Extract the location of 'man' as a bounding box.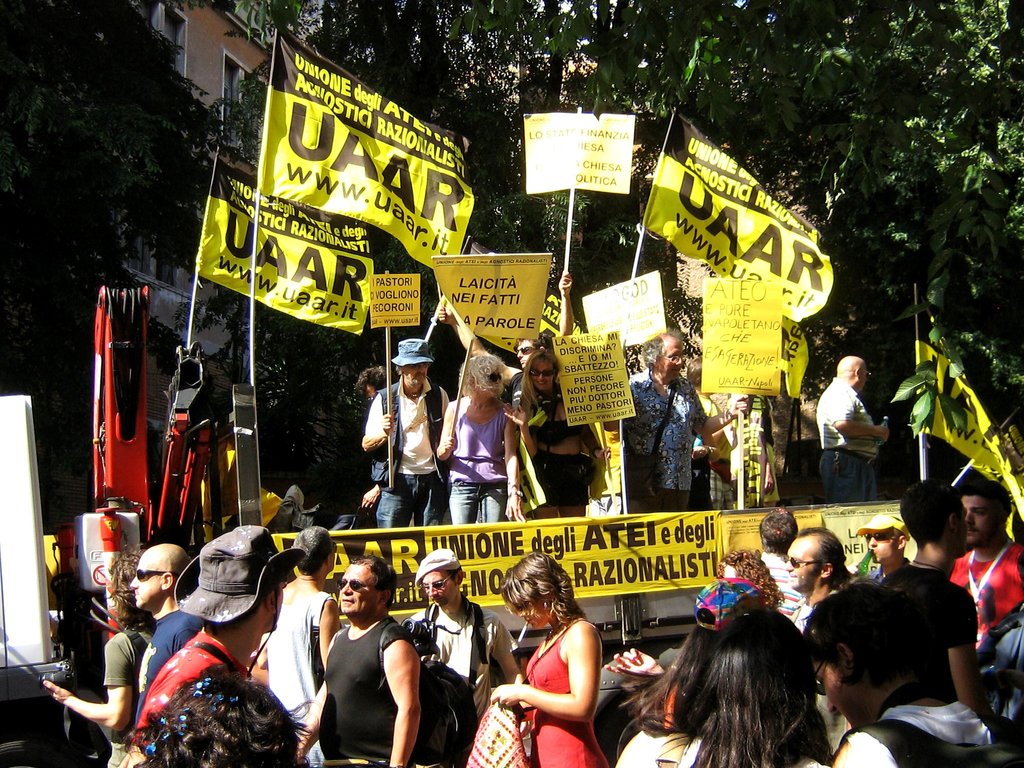
(x1=42, y1=543, x2=158, y2=767).
